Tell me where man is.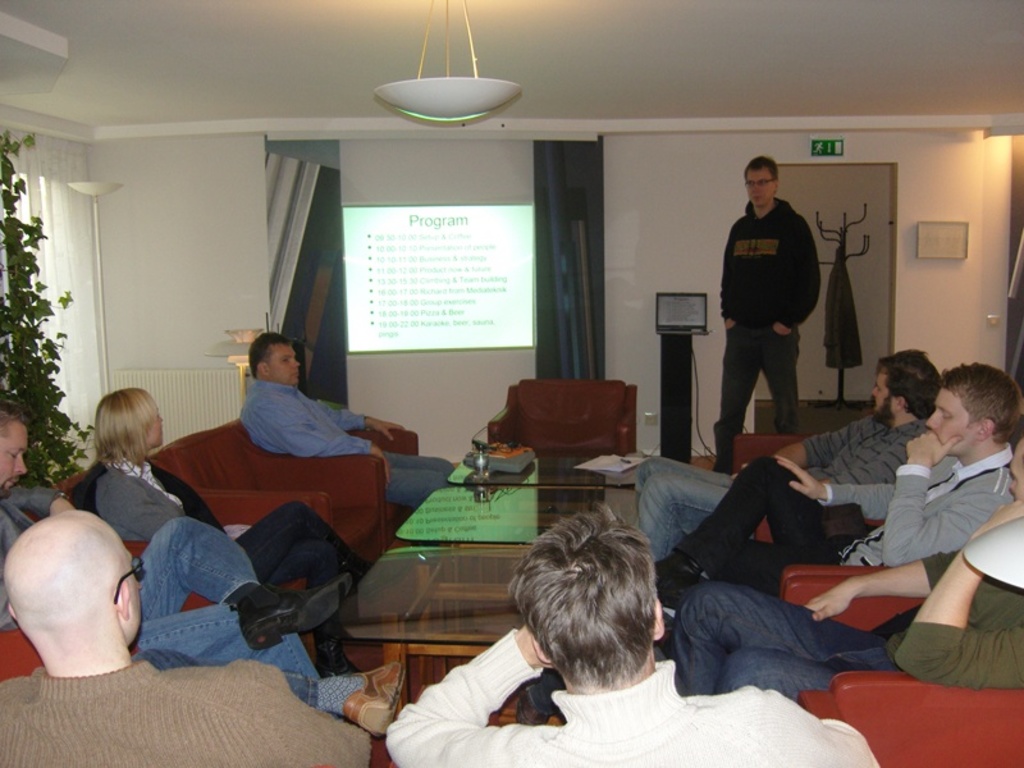
man is at pyautogui.locateOnScreen(0, 399, 353, 682).
